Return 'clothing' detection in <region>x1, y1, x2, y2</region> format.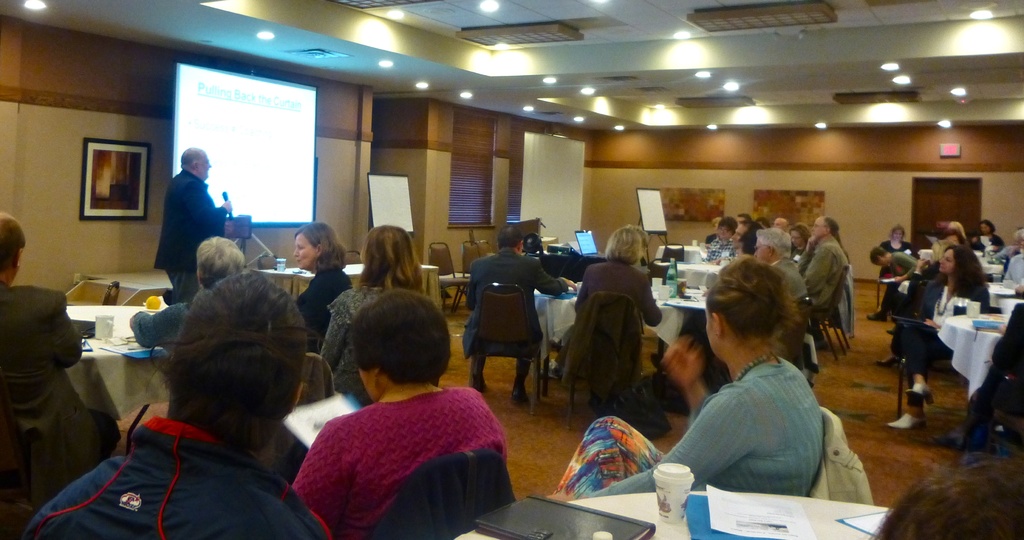
<region>17, 416, 336, 539</region>.
